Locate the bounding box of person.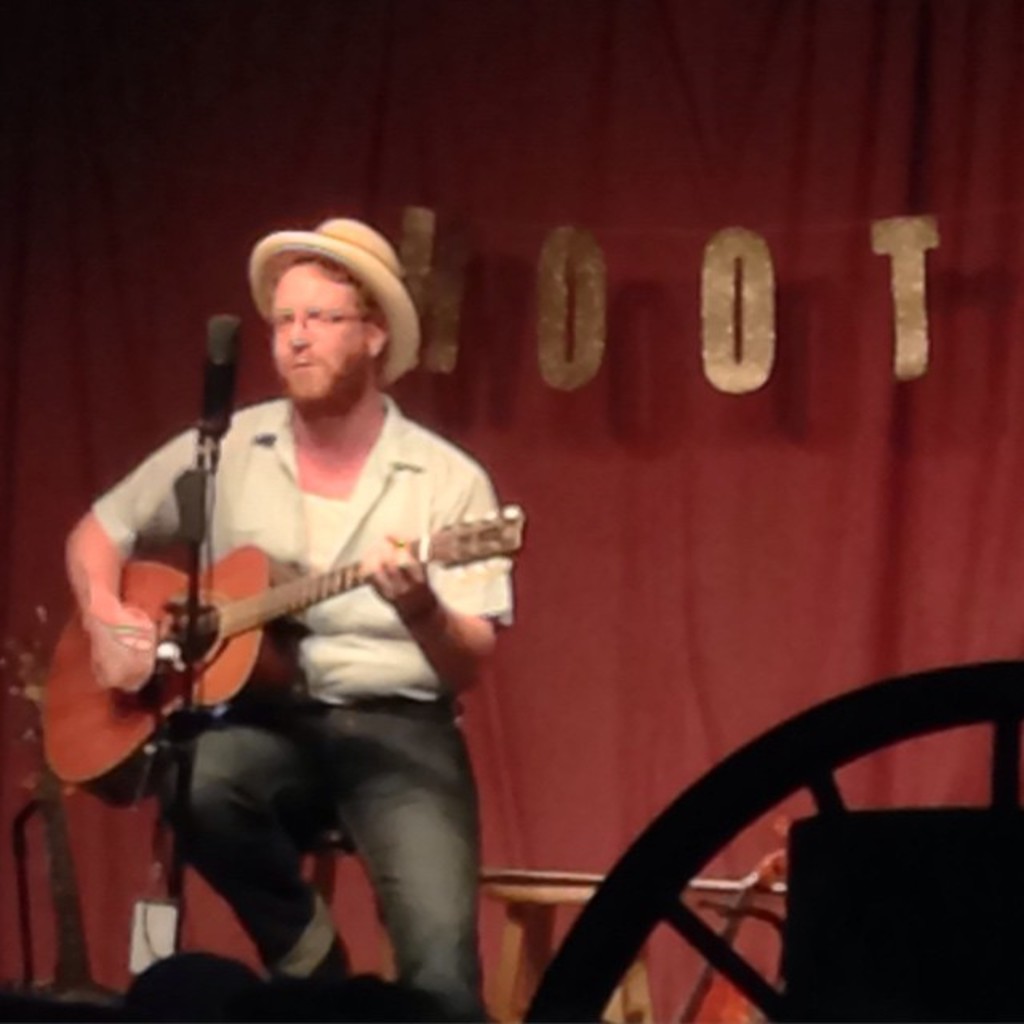
Bounding box: box(66, 206, 507, 1022).
